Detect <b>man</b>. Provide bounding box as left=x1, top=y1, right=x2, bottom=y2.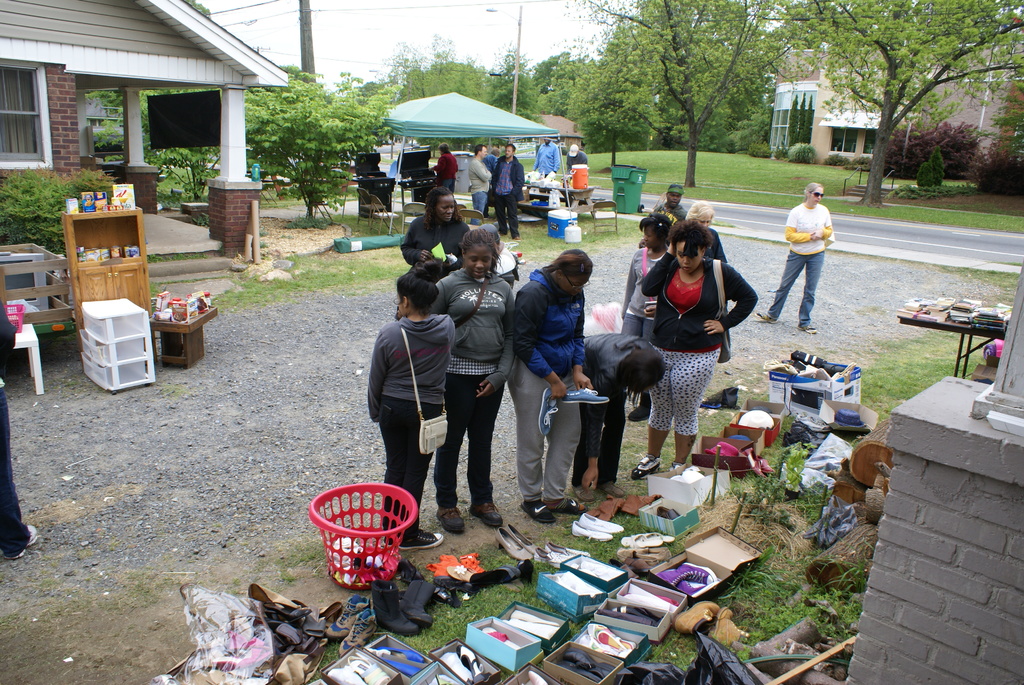
left=482, top=139, right=524, bottom=241.
